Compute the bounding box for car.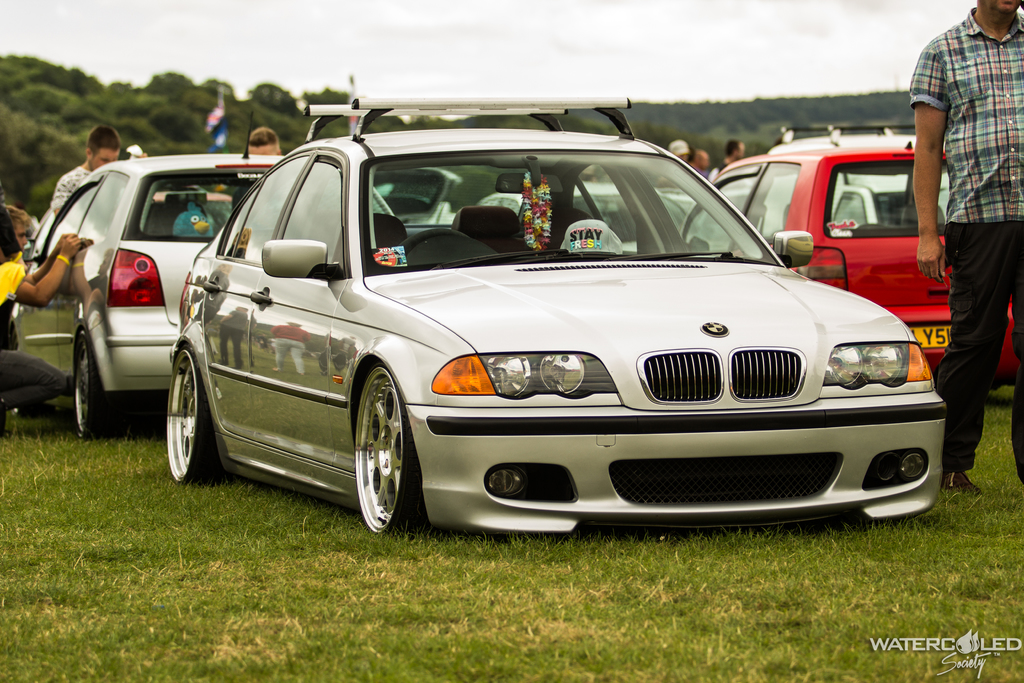
box=[657, 185, 753, 252].
